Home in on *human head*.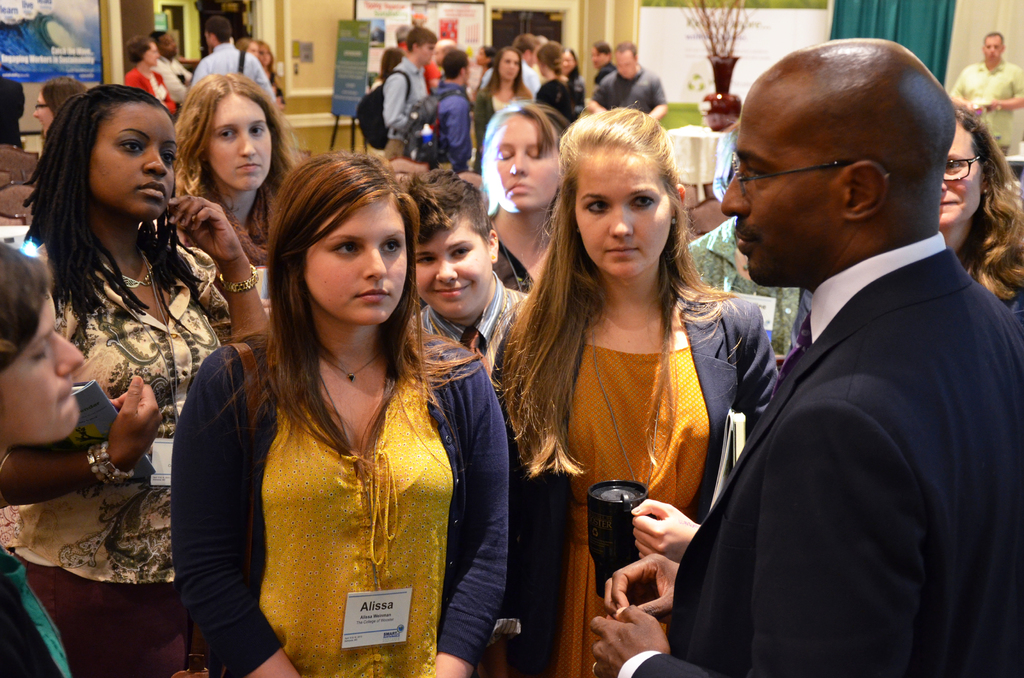
Homed in at left=721, top=27, right=966, bottom=286.
